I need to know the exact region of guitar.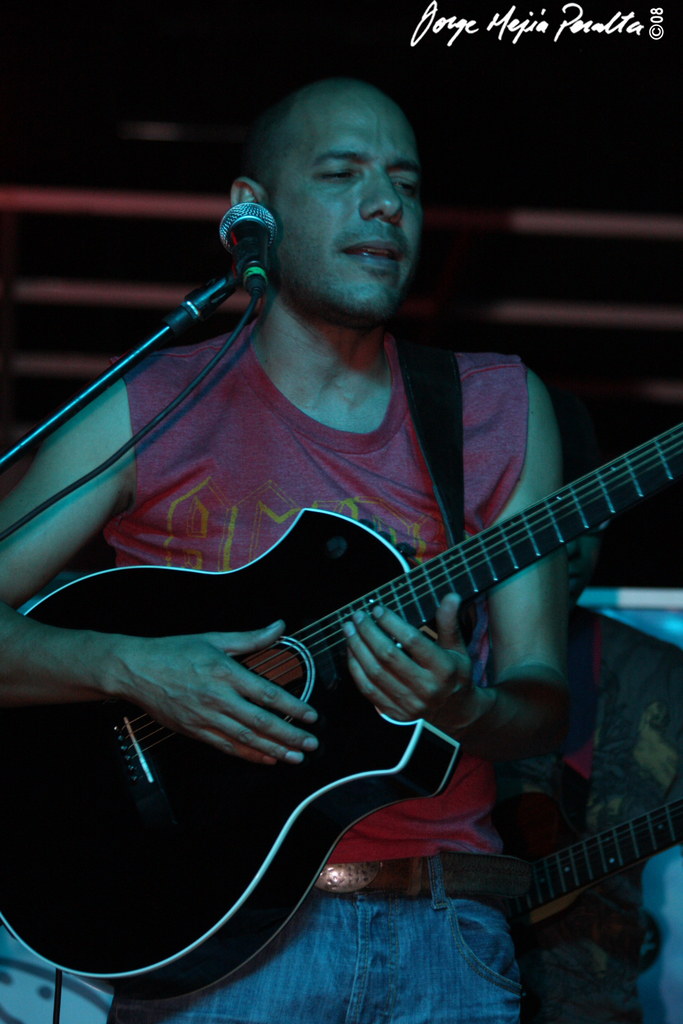
Region: x1=0 y1=410 x2=682 y2=1013.
